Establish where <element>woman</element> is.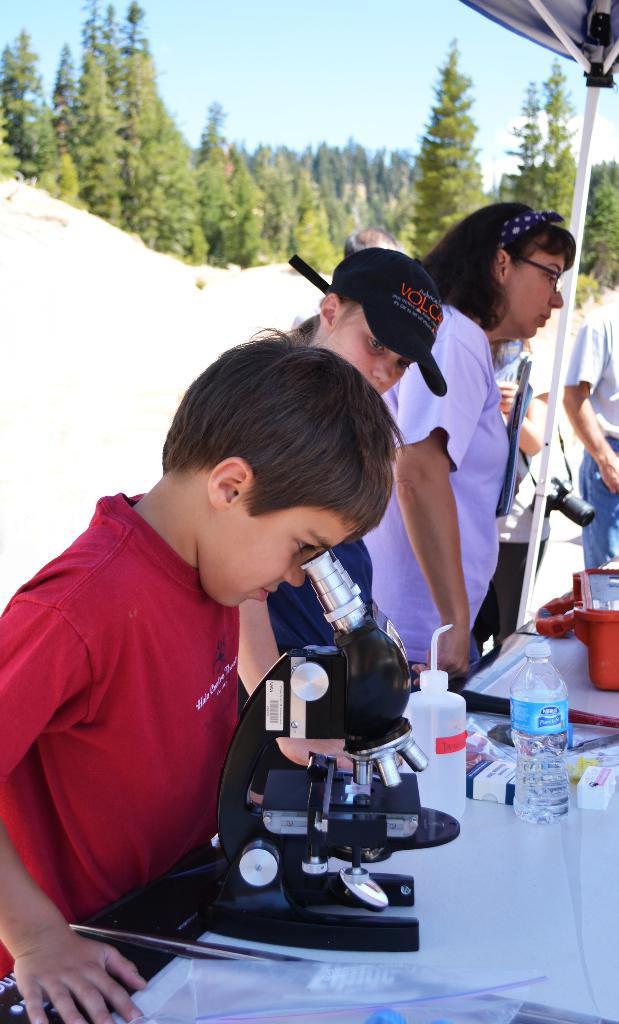
Established at crop(360, 208, 580, 684).
